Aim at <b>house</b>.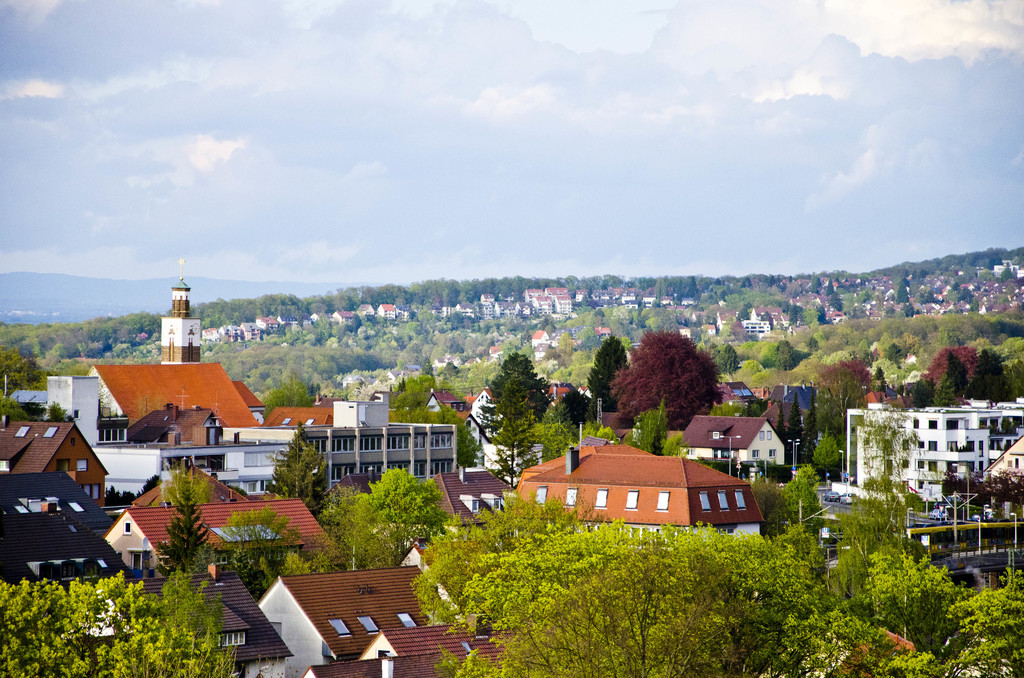
Aimed at BBox(714, 305, 745, 335).
